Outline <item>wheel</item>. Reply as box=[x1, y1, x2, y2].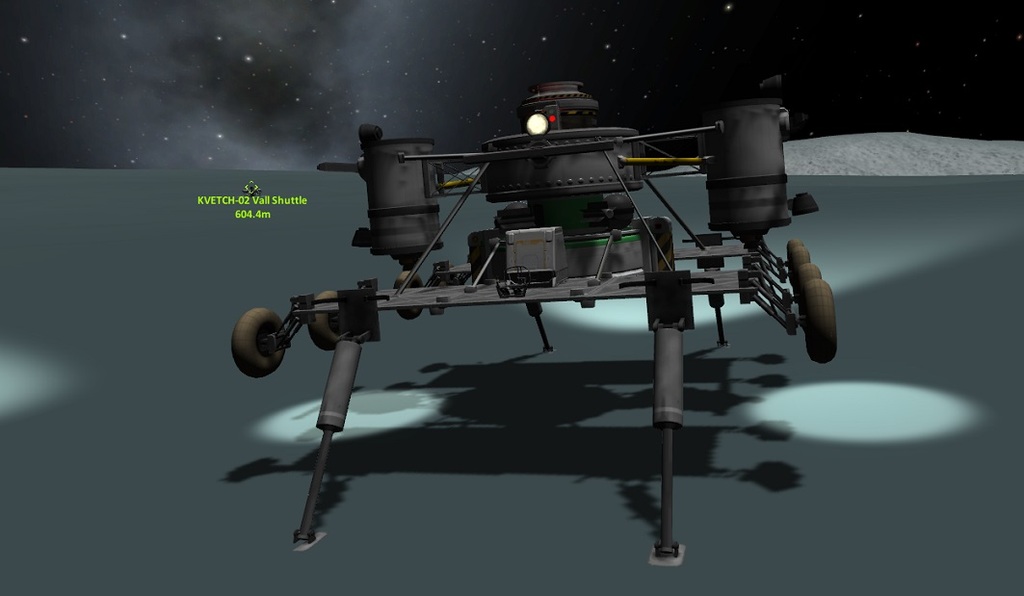
box=[783, 237, 805, 261].
